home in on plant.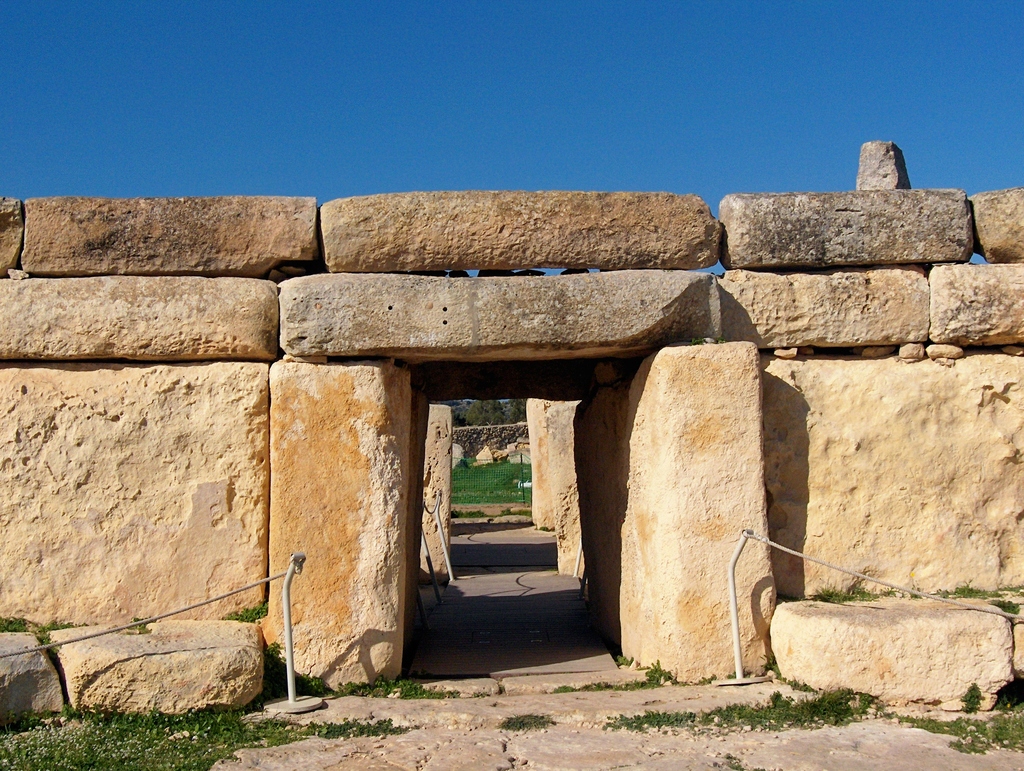
Homed in at [left=296, top=672, right=472, bottom=704].
